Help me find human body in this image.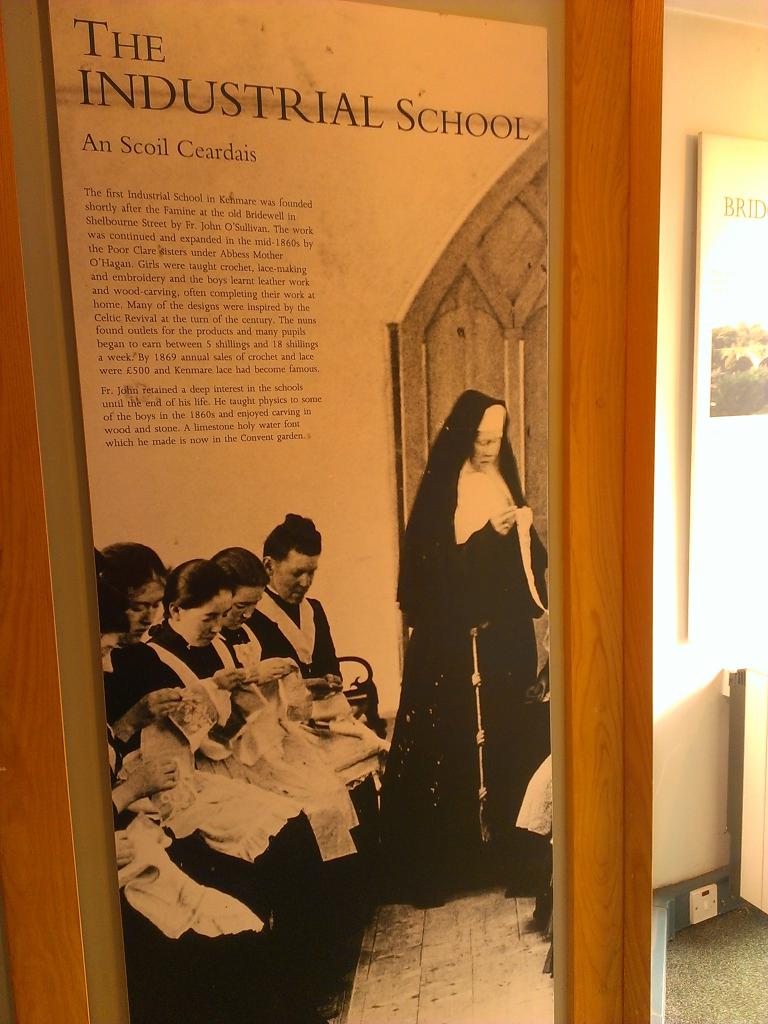
Found it: x1=93, y1=623, x2=170, y2=791.
